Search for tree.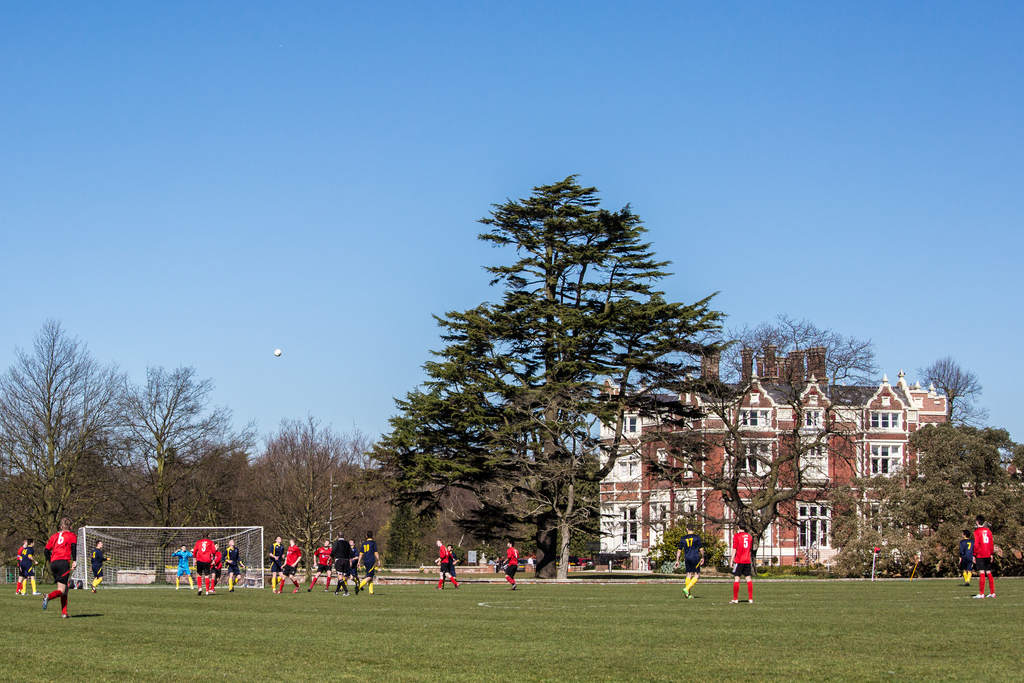
Found at <bbox>358, 172, 747, 583</bbox>.
